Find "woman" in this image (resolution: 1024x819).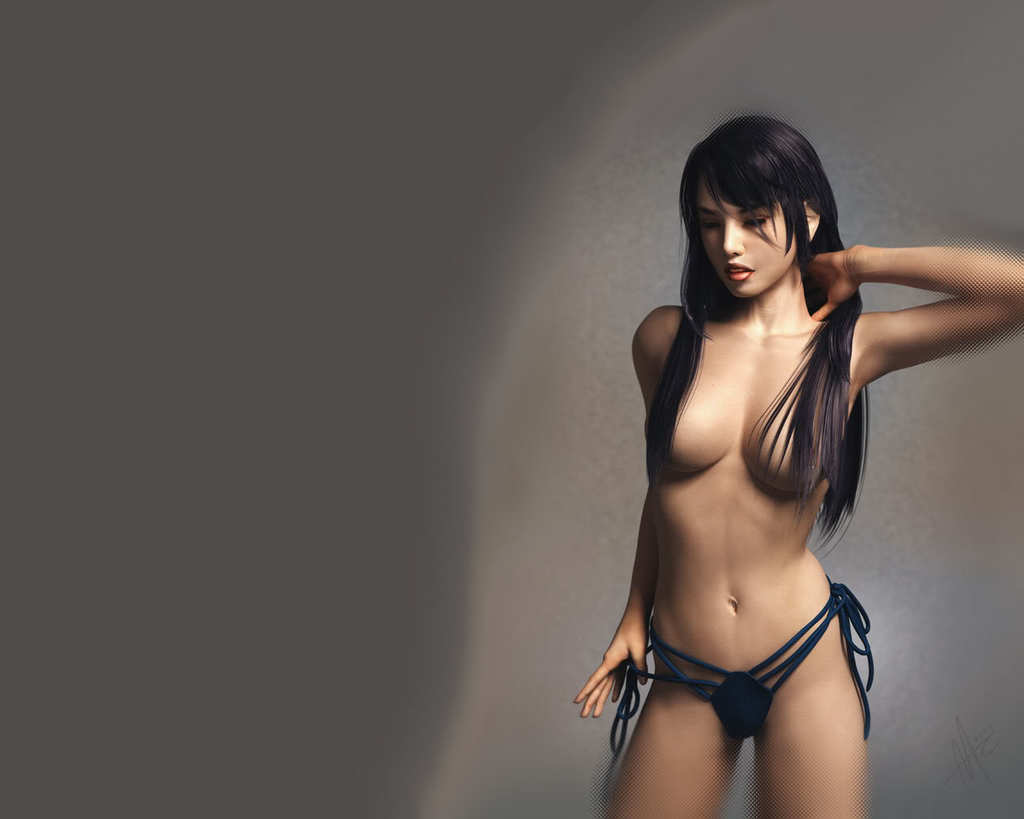
{"left": 535, "top": 60, "right": 950, "bottom": 818}.
